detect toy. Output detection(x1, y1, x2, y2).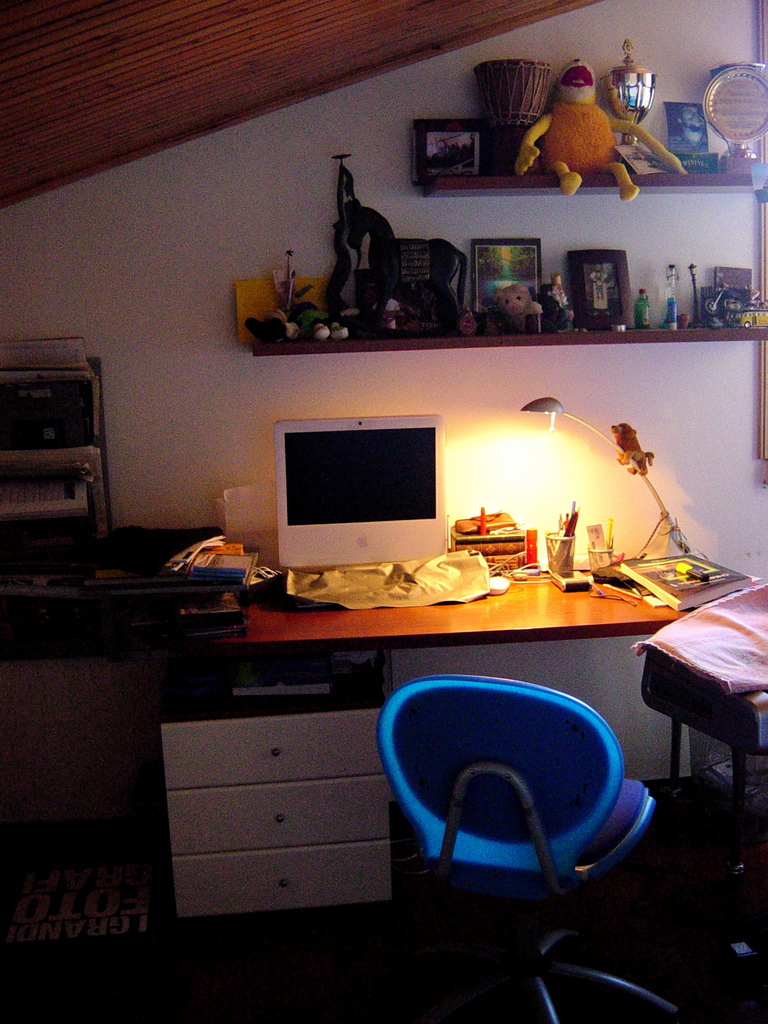
detection(330, 317, 348, 347).
